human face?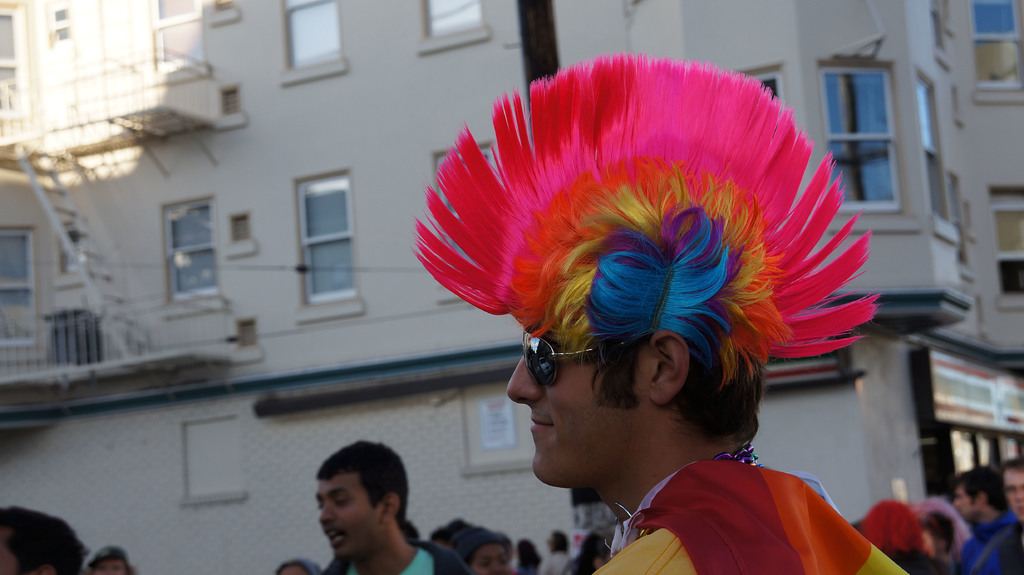
x1=470, y1=542, x2=512, y2=574
